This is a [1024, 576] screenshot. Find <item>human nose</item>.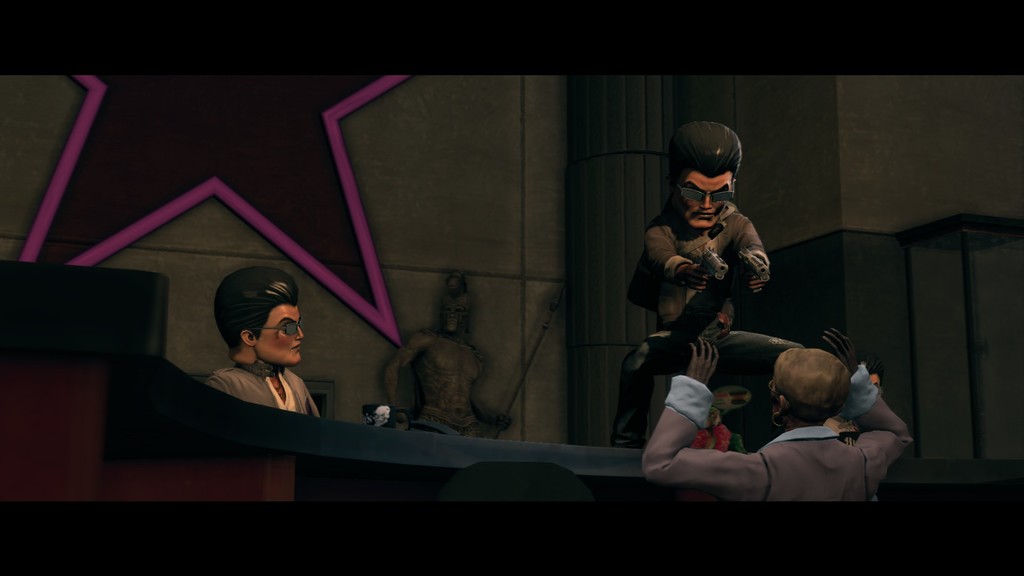
Bounding box: 700 195 713 208.
